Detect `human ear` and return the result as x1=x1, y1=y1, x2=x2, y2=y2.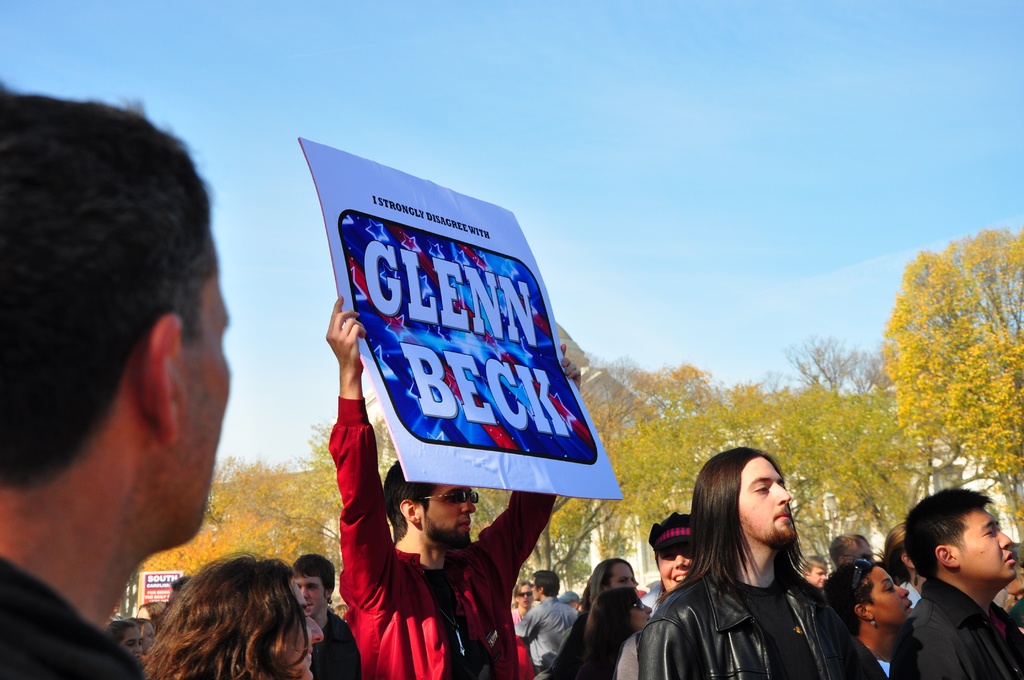
x1=598, y1=581, x2=605, y2=589.
